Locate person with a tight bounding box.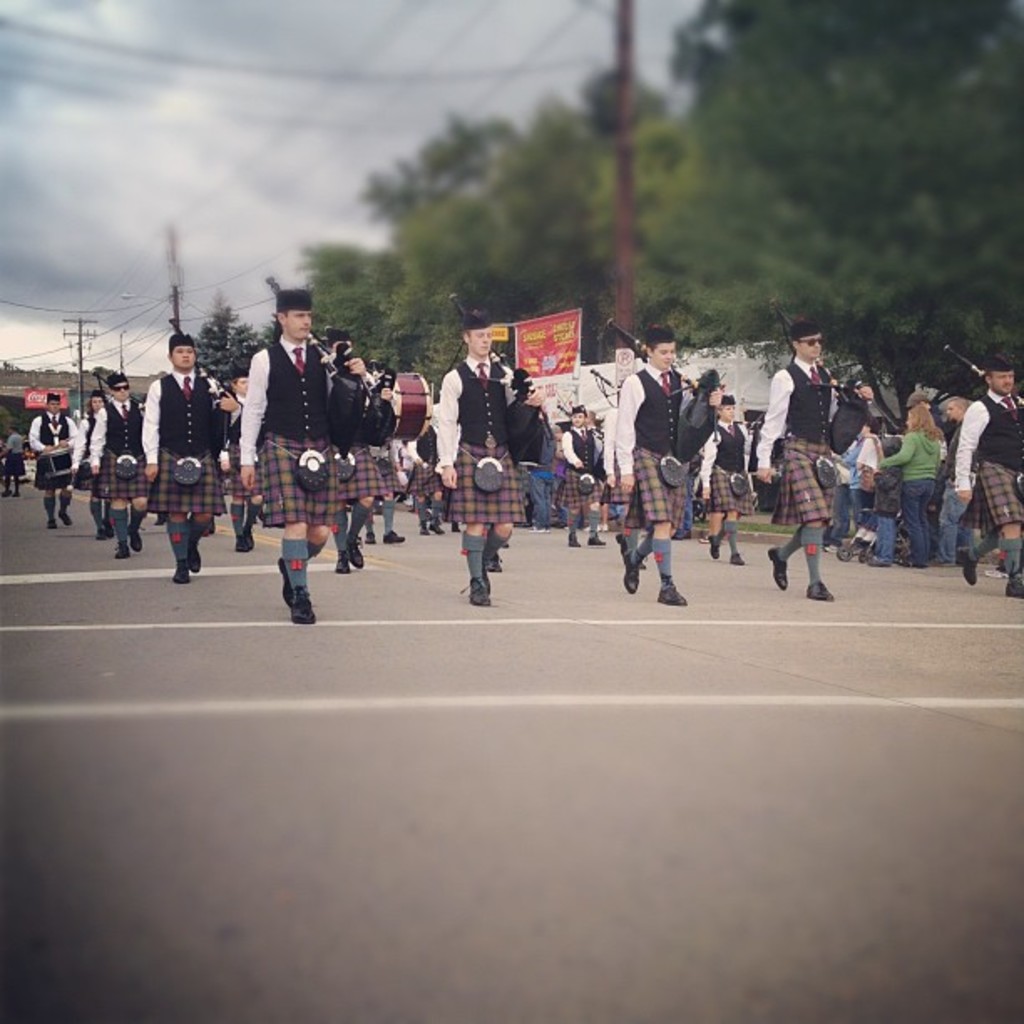
region(84, 387, 115, 487).
